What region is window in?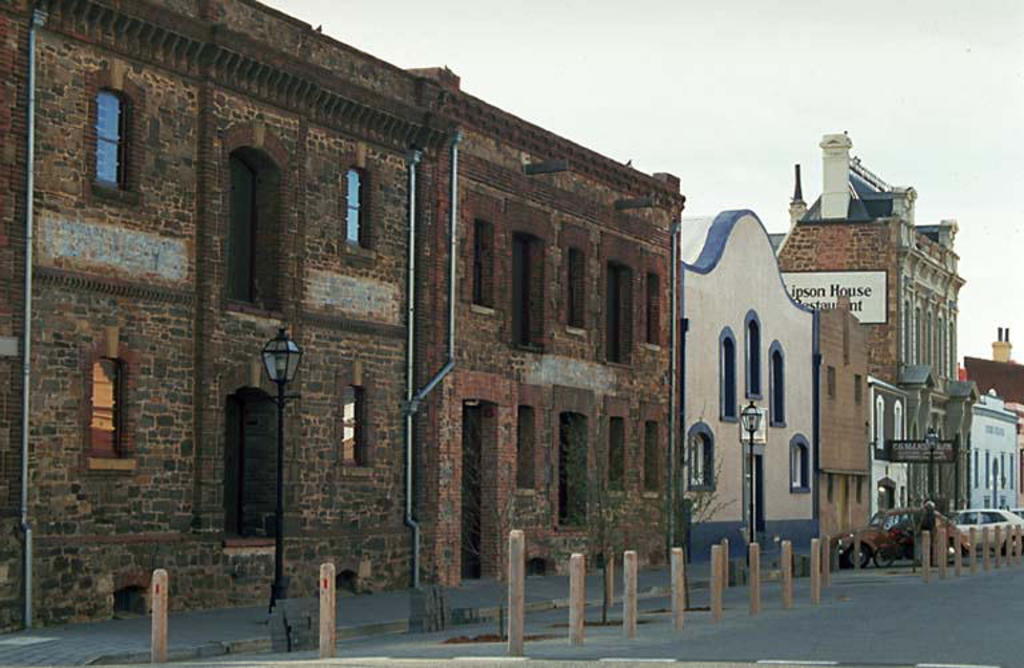
87 351 139 467.
